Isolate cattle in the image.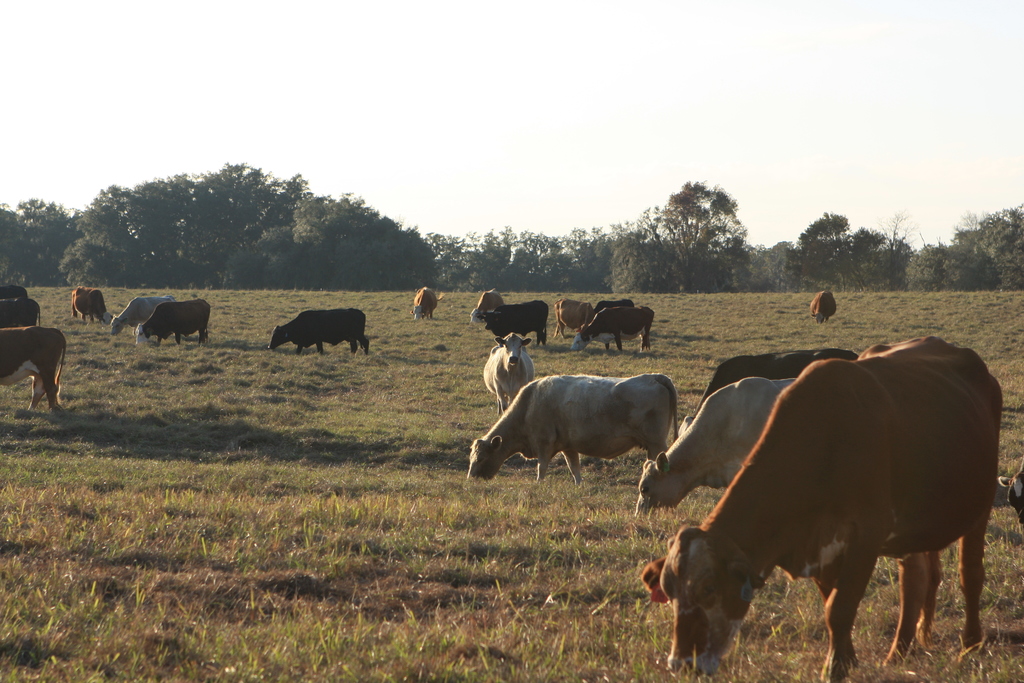
Isolated region: pyautogui.locateOnScreen(264, 308, 371, 347).
